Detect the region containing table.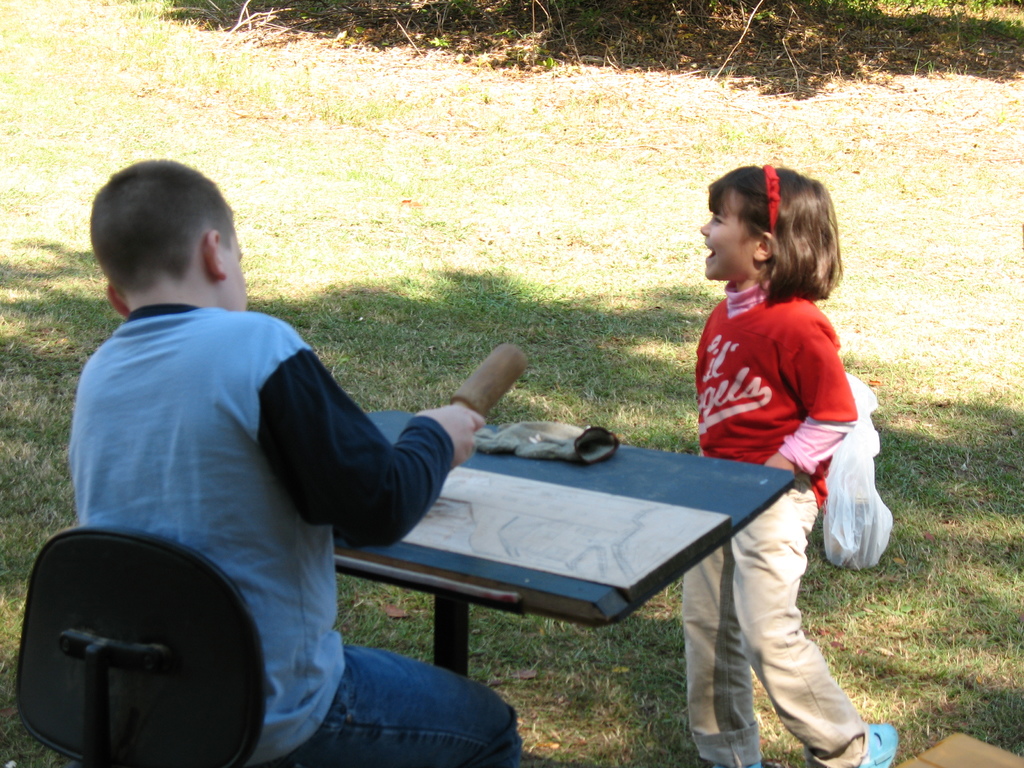
left=260, top=382, right=797, bottom=739.
